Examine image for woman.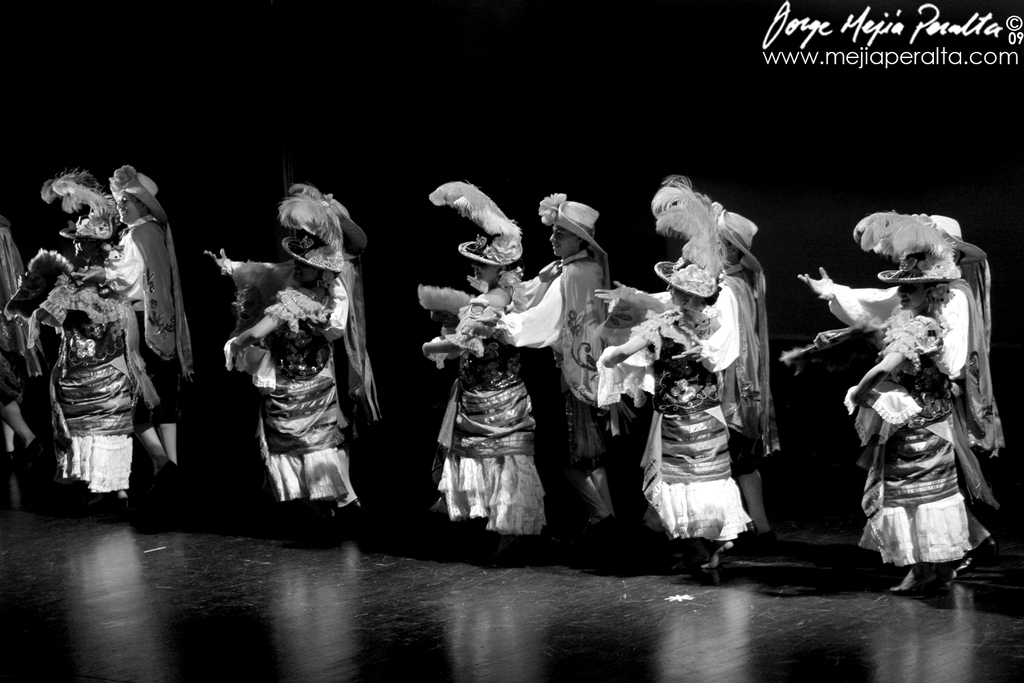
Examination result: bbox=[812, 172, 992, 625].
